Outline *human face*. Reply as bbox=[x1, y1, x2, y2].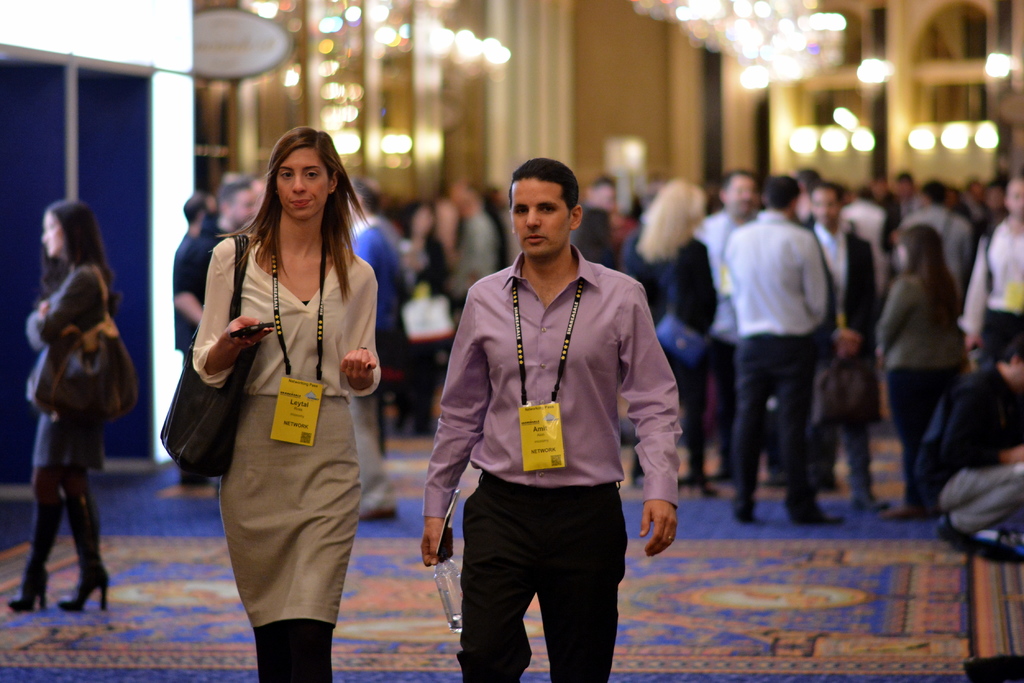
bbox=[506, 176, 572, 259].
